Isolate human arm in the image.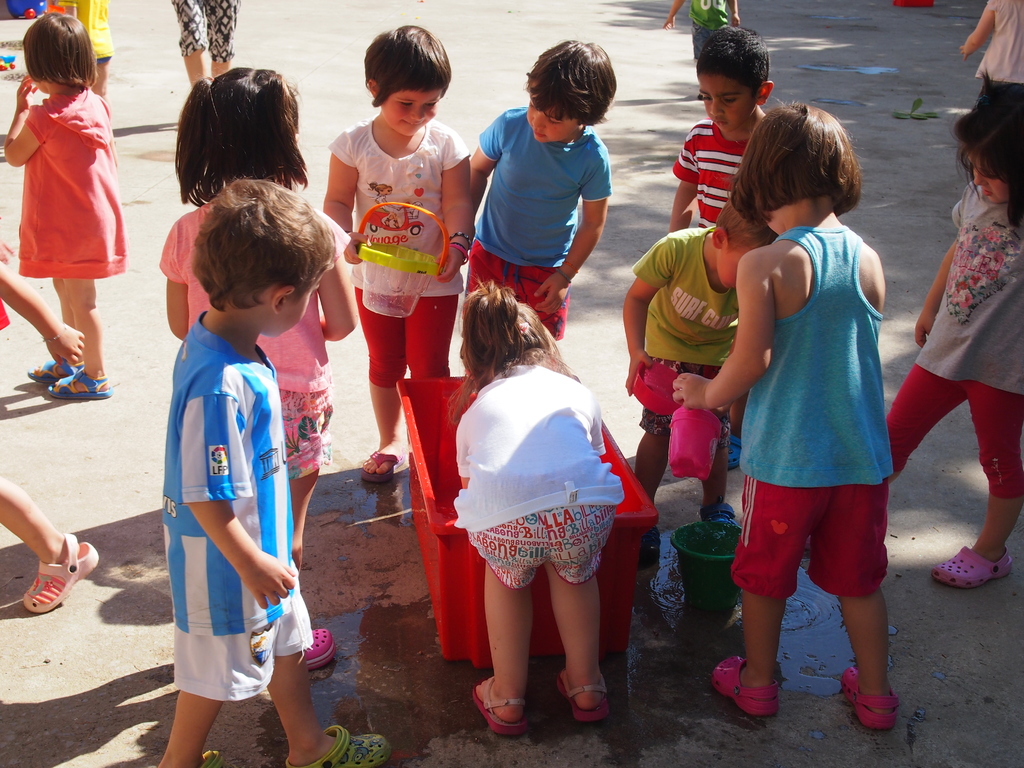
Isolated region: select_region(318, 236, 360, 340).
